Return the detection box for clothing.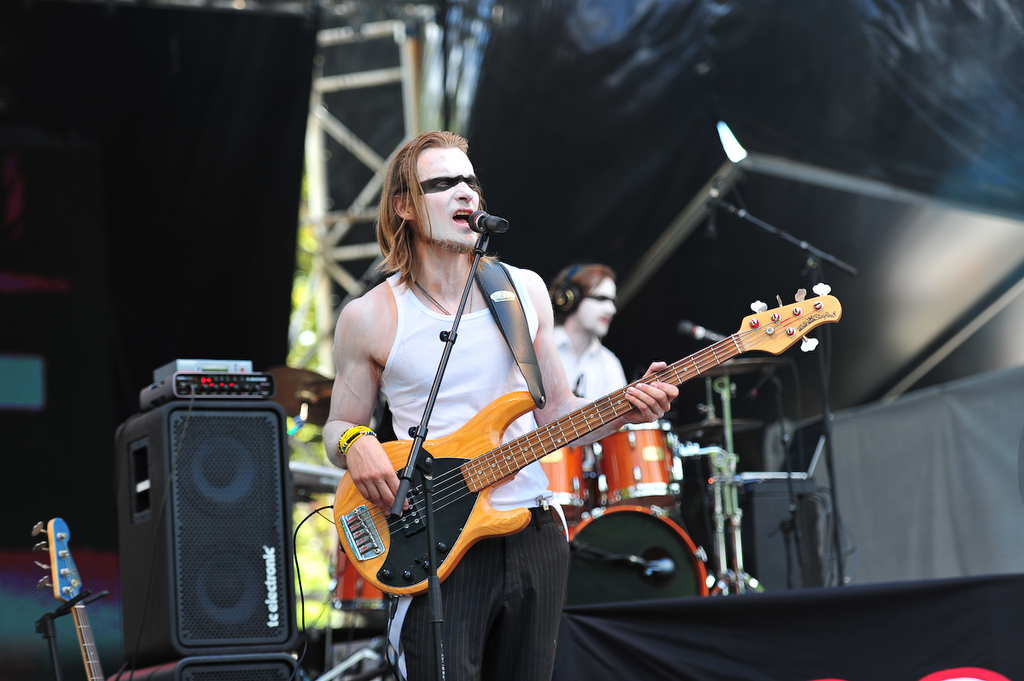
bbox(553, 324, 634, 410).
